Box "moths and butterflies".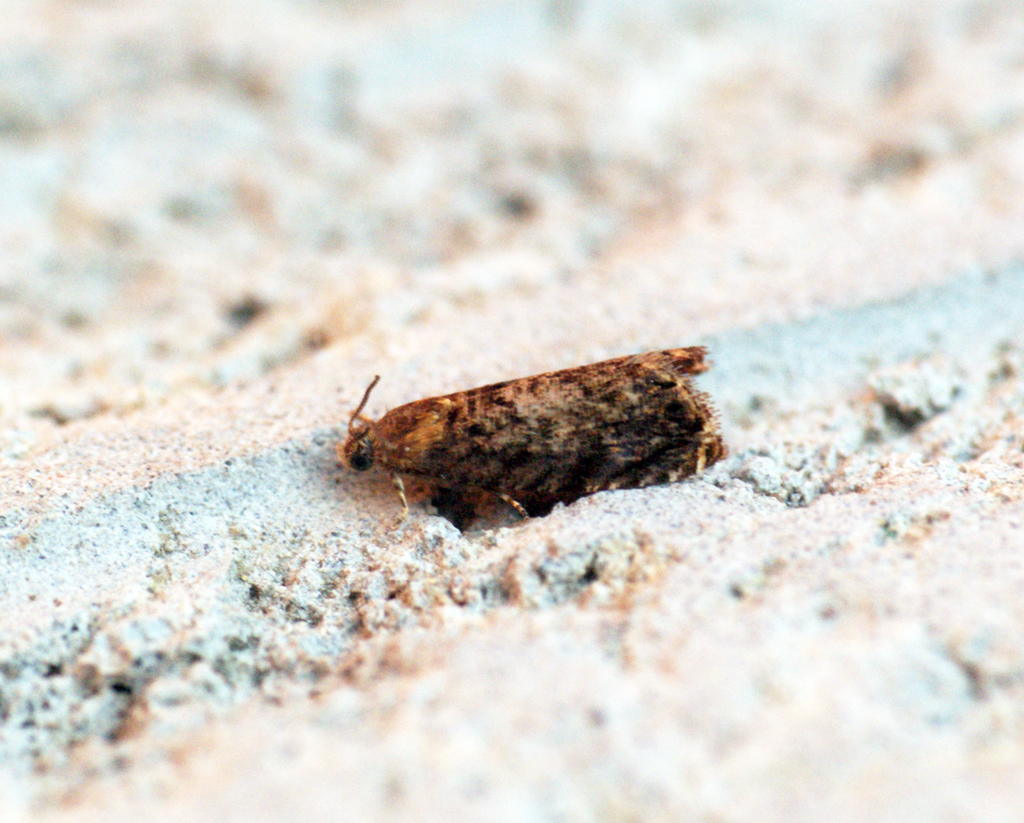
BBox(331, 341, 731, 531).
